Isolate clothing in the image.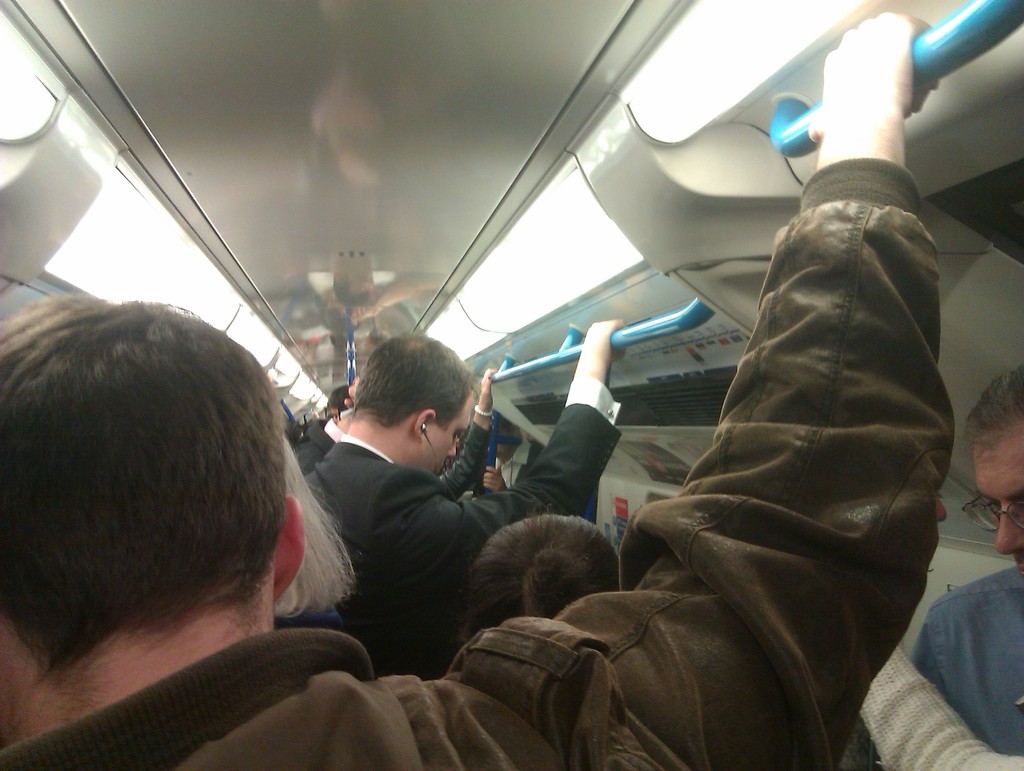
Isolated region: 0 152 956 770.
